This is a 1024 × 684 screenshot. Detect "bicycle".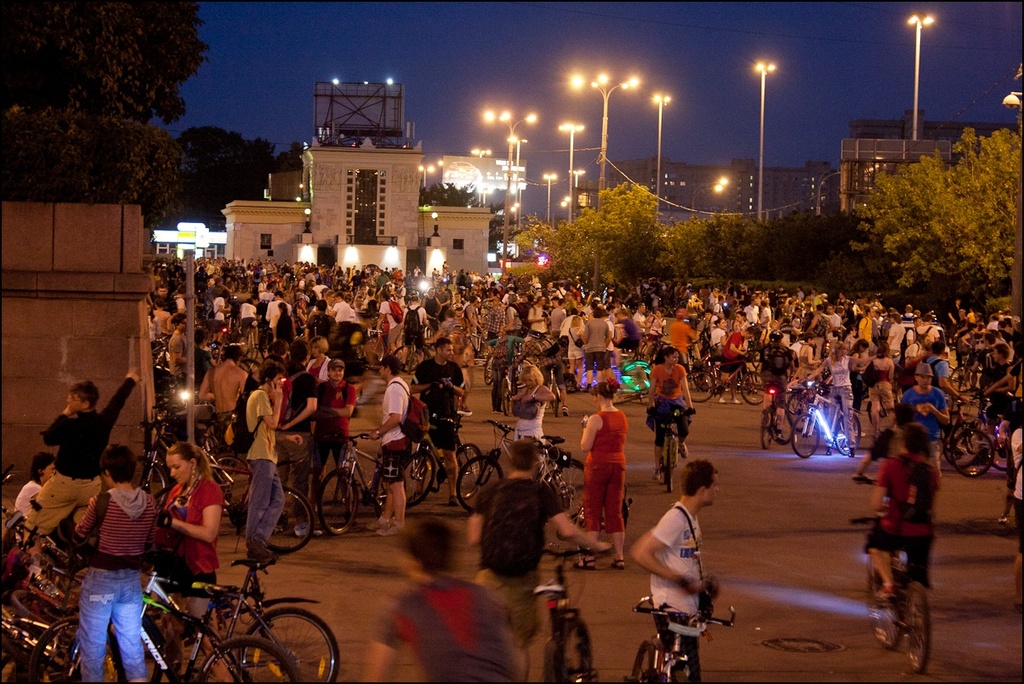
[x1=529, y1=538, x2=609, y2=683].
